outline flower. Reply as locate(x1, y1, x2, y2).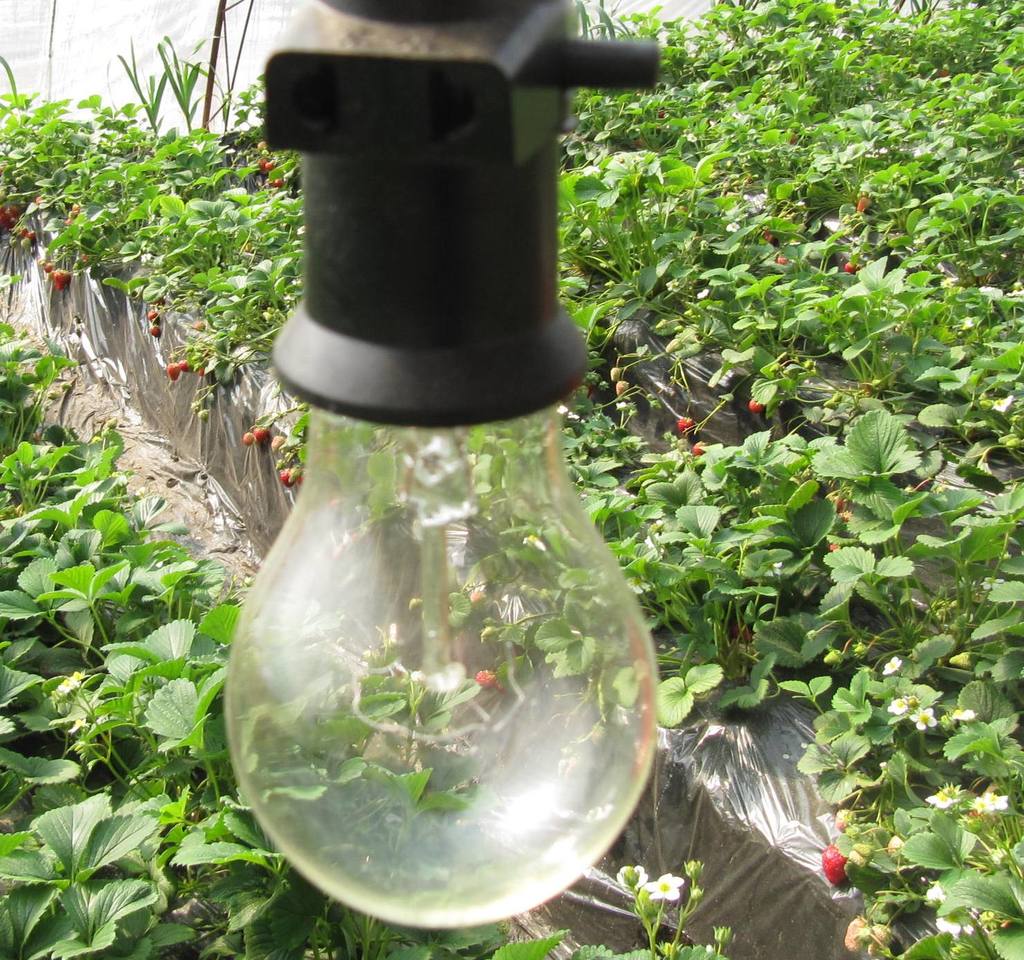
locate(910, 707, 936, 733).
